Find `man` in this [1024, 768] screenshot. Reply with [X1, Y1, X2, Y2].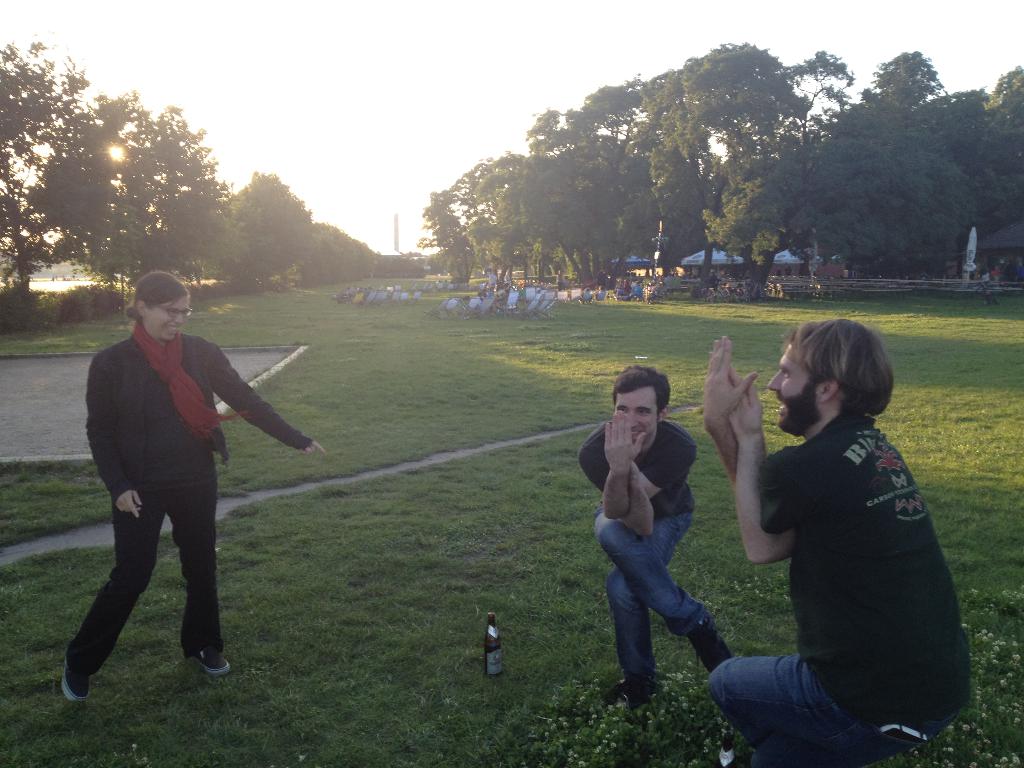
[705, 318, 975, 767].
